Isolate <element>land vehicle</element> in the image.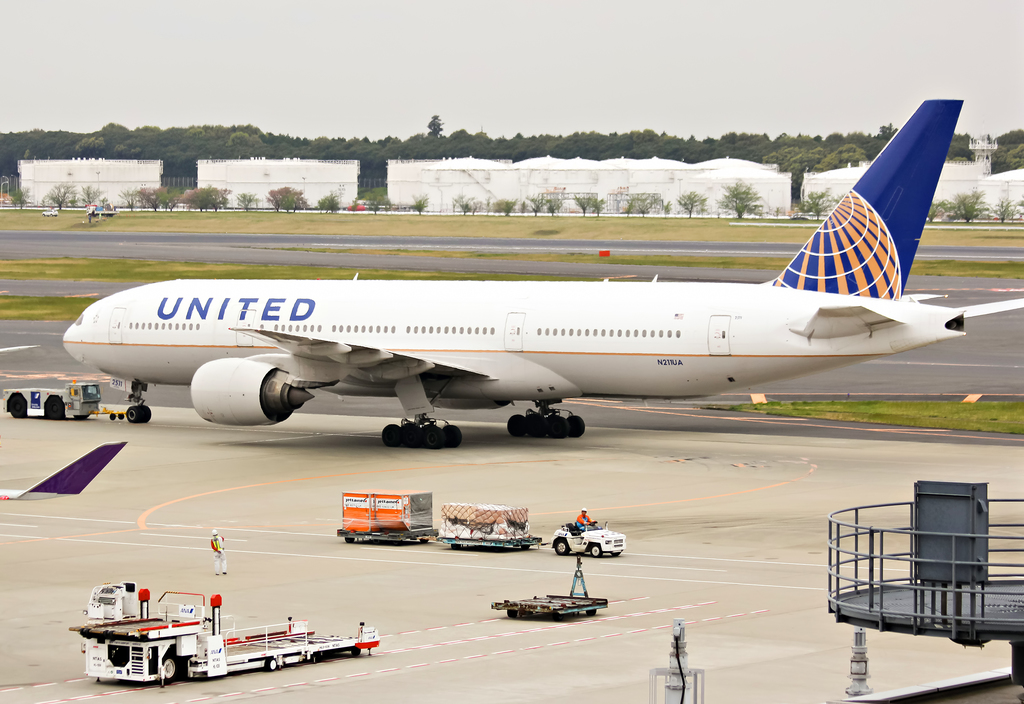
Isolated region: locate(0, 378, 102, 421).
